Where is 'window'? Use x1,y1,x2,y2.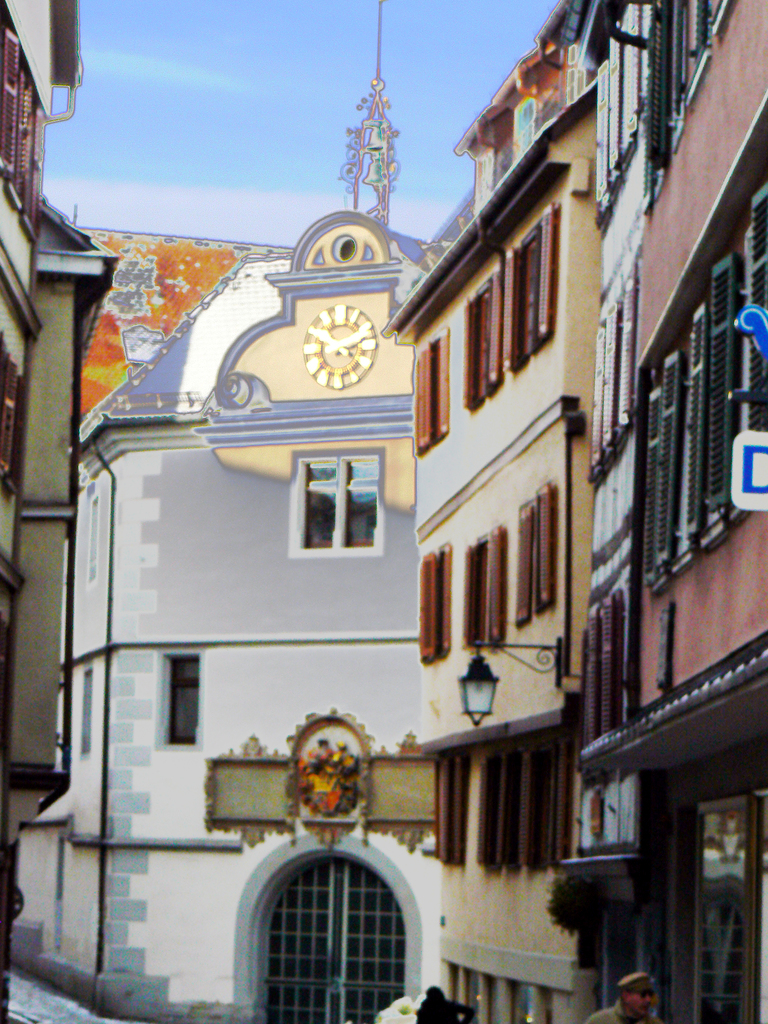
475,738,577,872.
